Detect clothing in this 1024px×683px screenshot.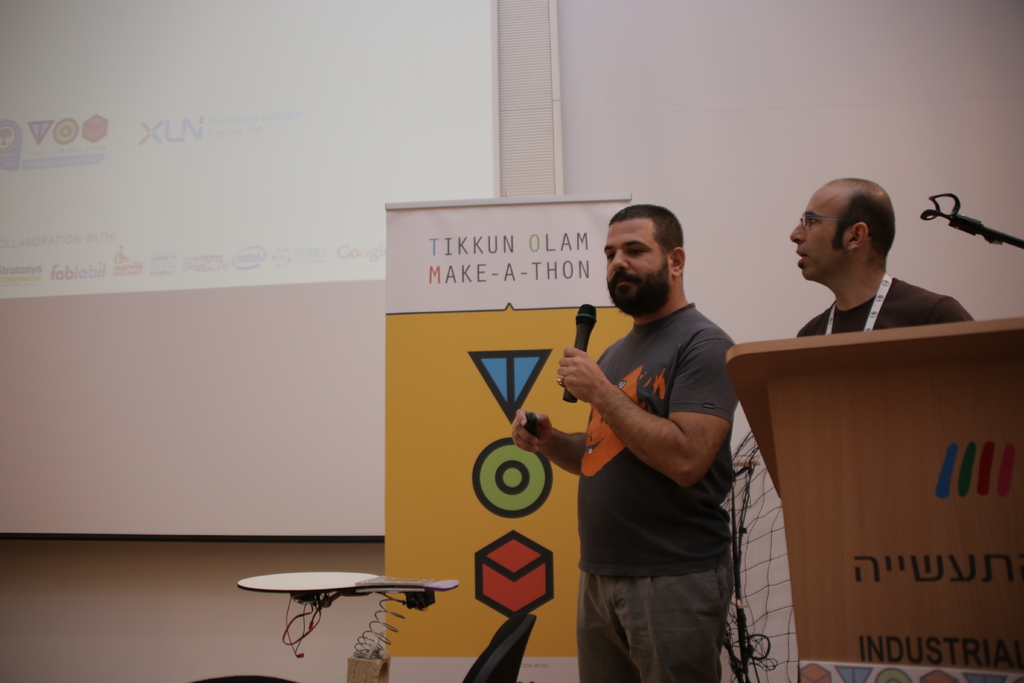
Detection: [796, 277, 973, 337].
